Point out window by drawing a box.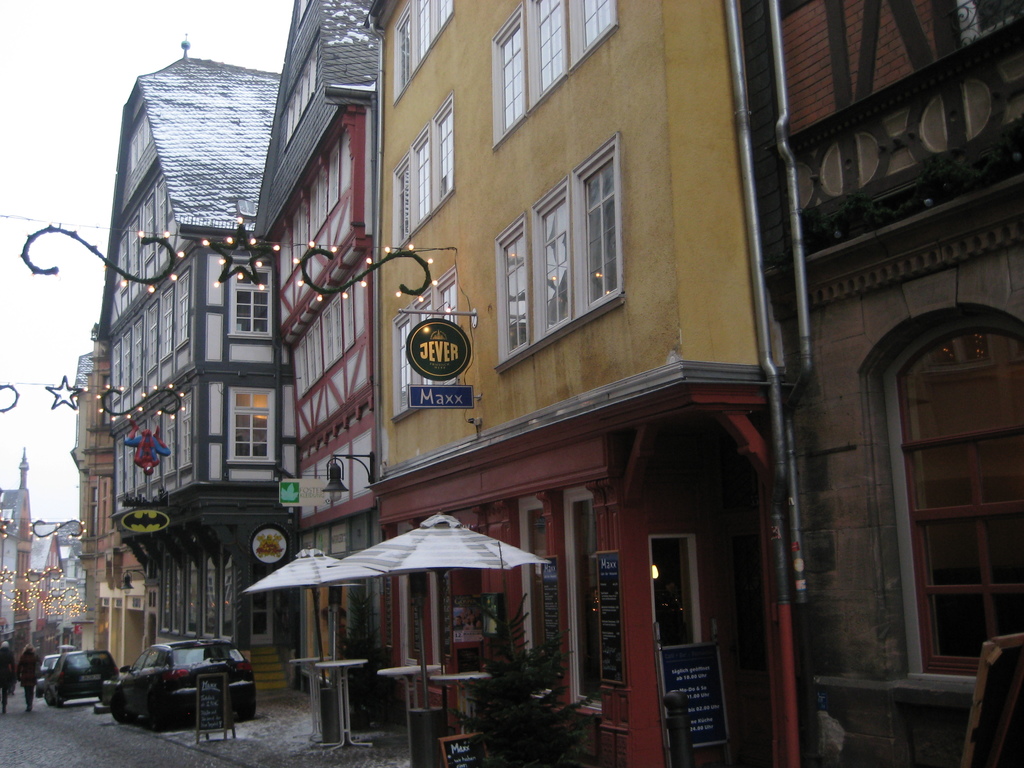
[278, 35, 318, 144].
